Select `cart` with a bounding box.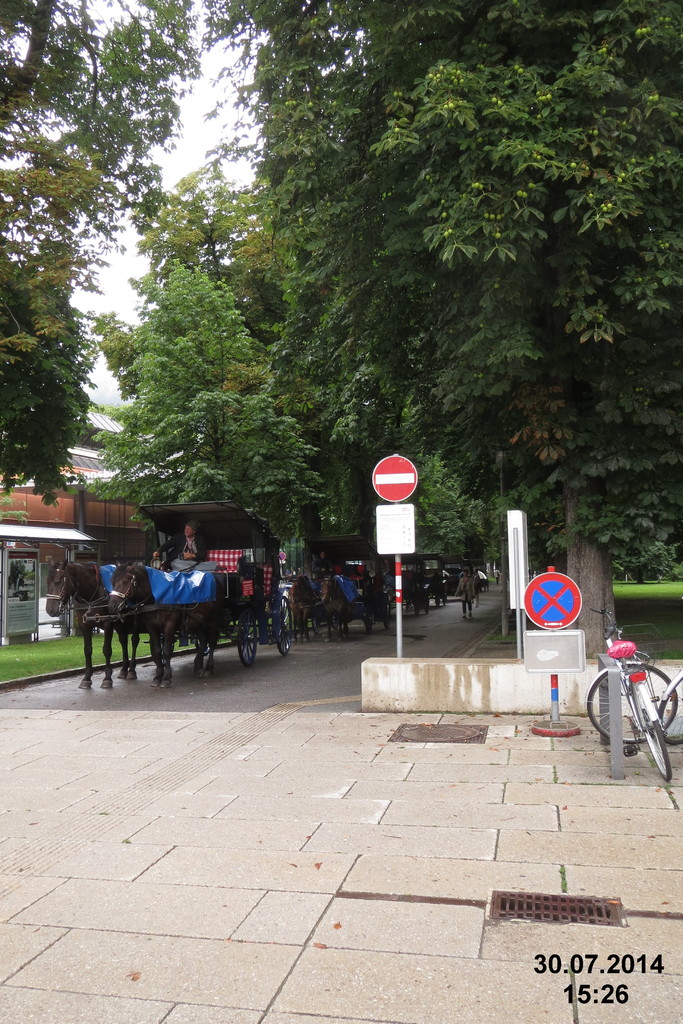
309/536/395/637.
